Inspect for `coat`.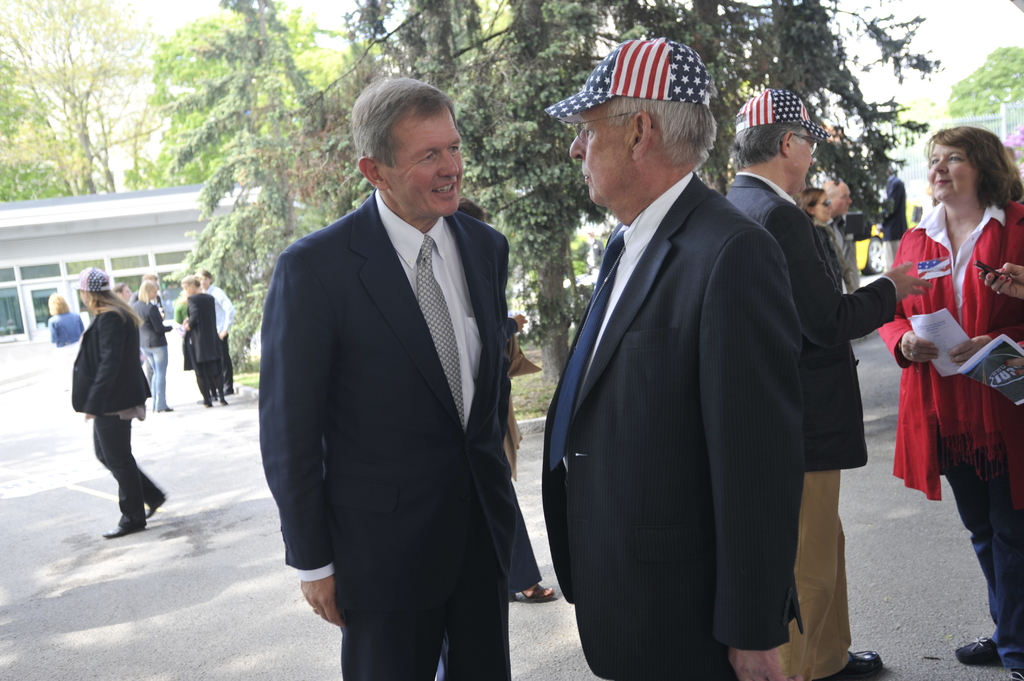
Inspection: crop(136, 298, 173, 351).
